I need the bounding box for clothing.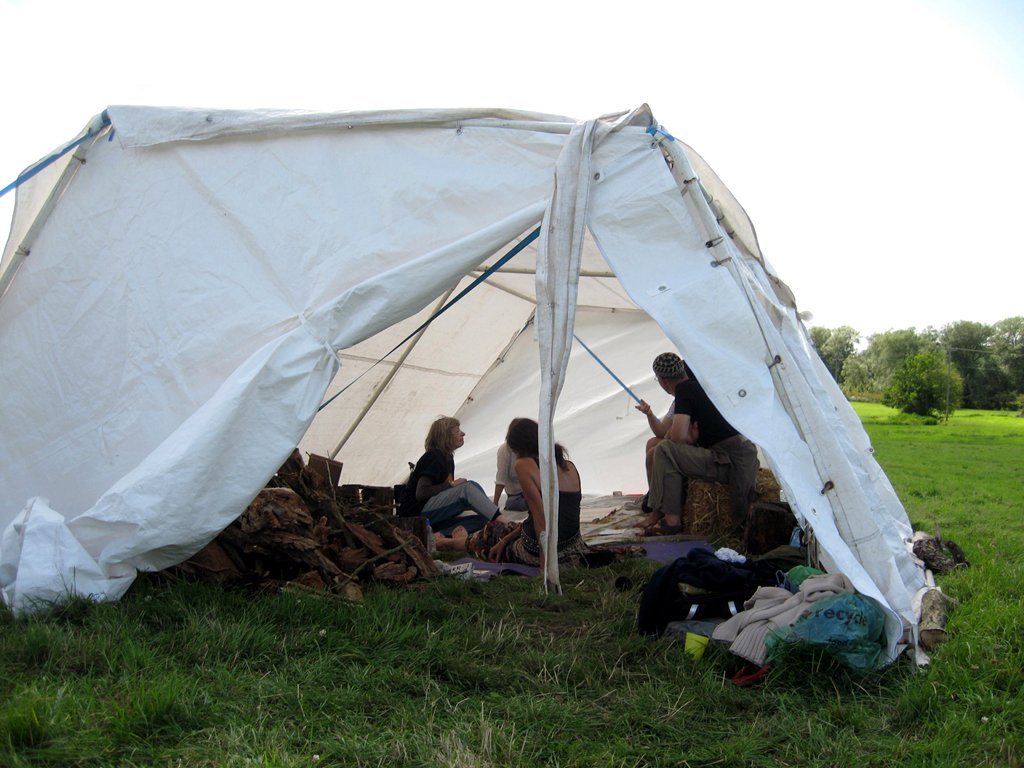
Here it is: <box>389,418,490,573</box>.
